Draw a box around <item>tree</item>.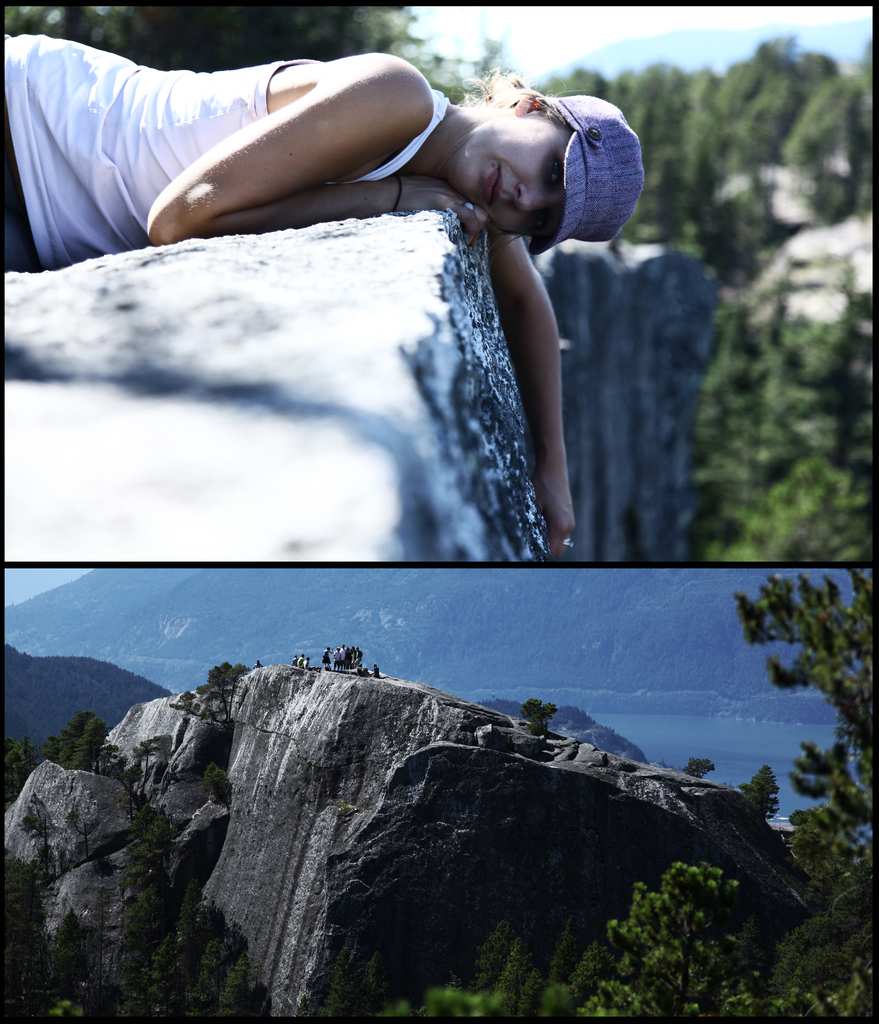
box=[526, 700, 557, 731].
